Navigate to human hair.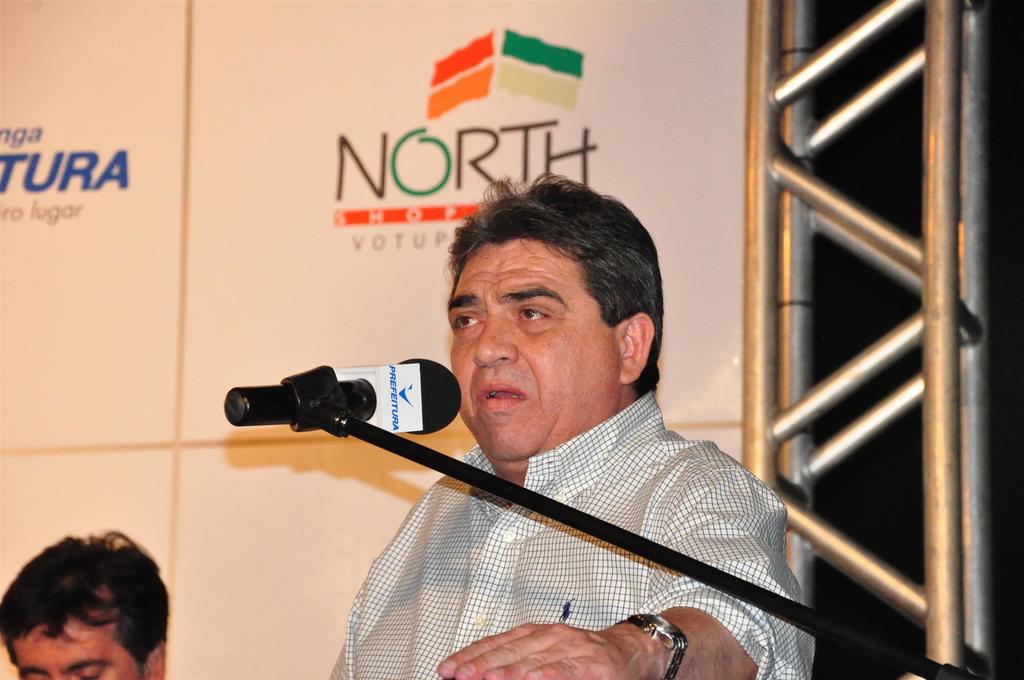
Navigation target: rect(444, 166, 662, 397).
